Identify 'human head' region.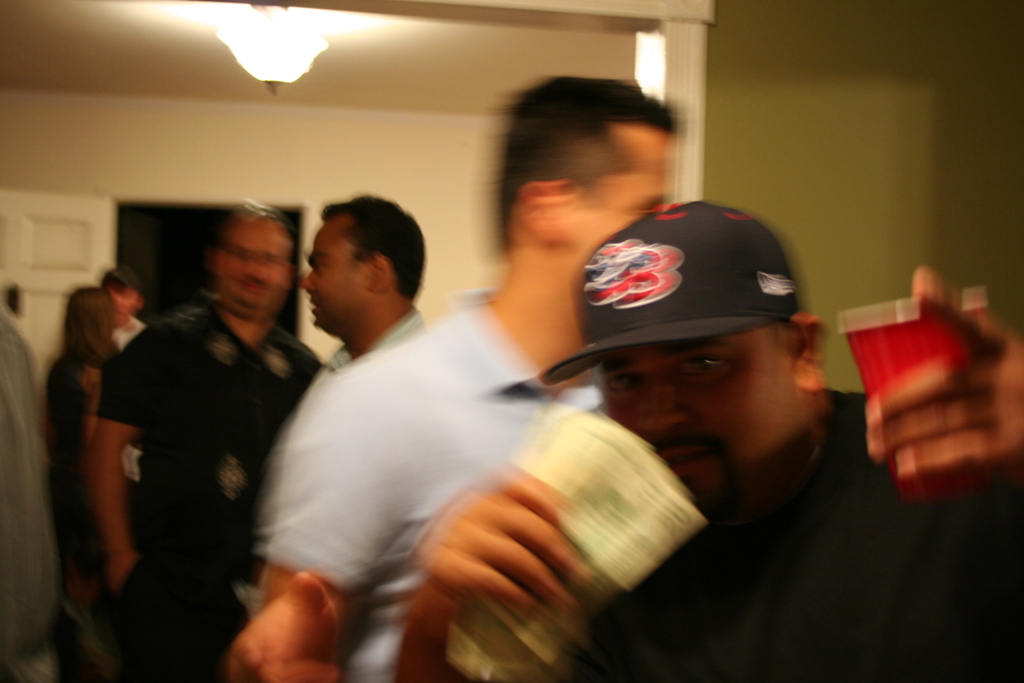
Region: Rect(99, 268, 144, 317).
